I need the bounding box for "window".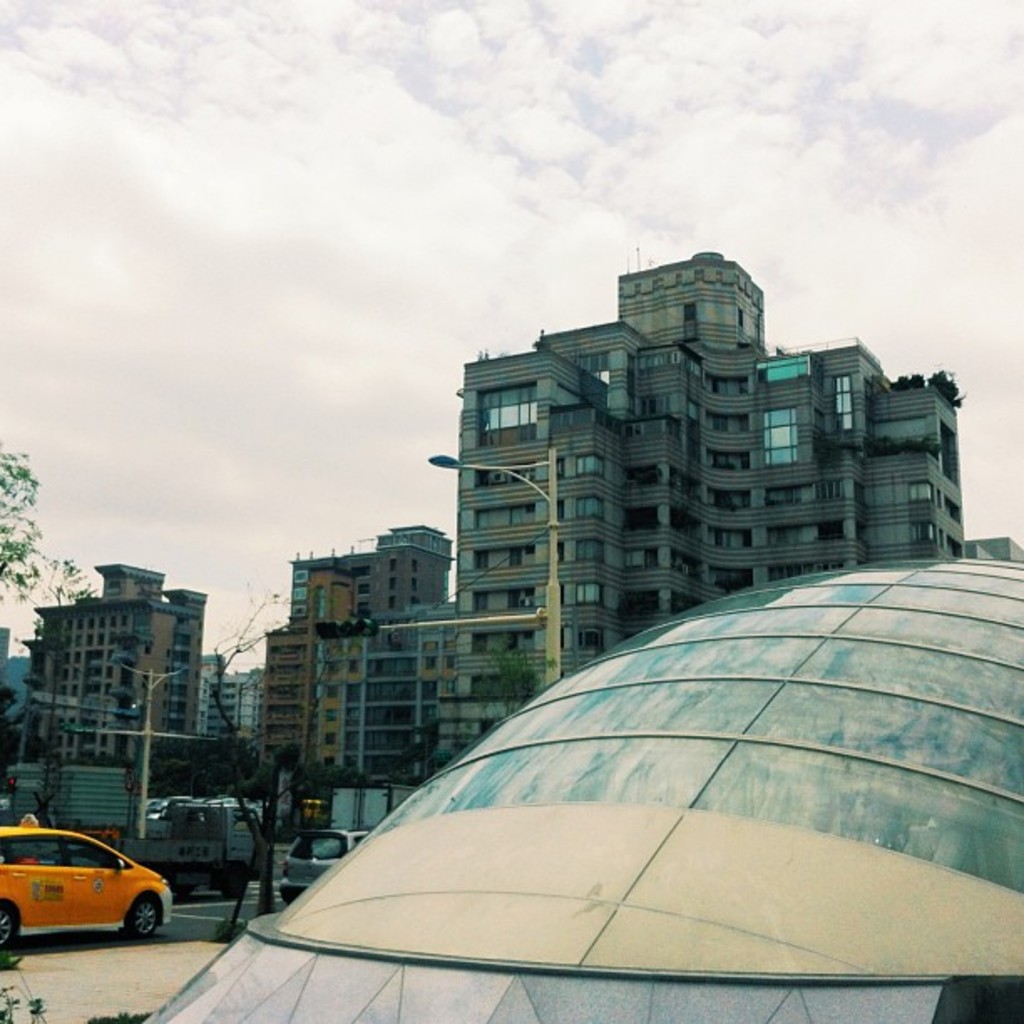
Here it is: 706, 413, 751, 432.
